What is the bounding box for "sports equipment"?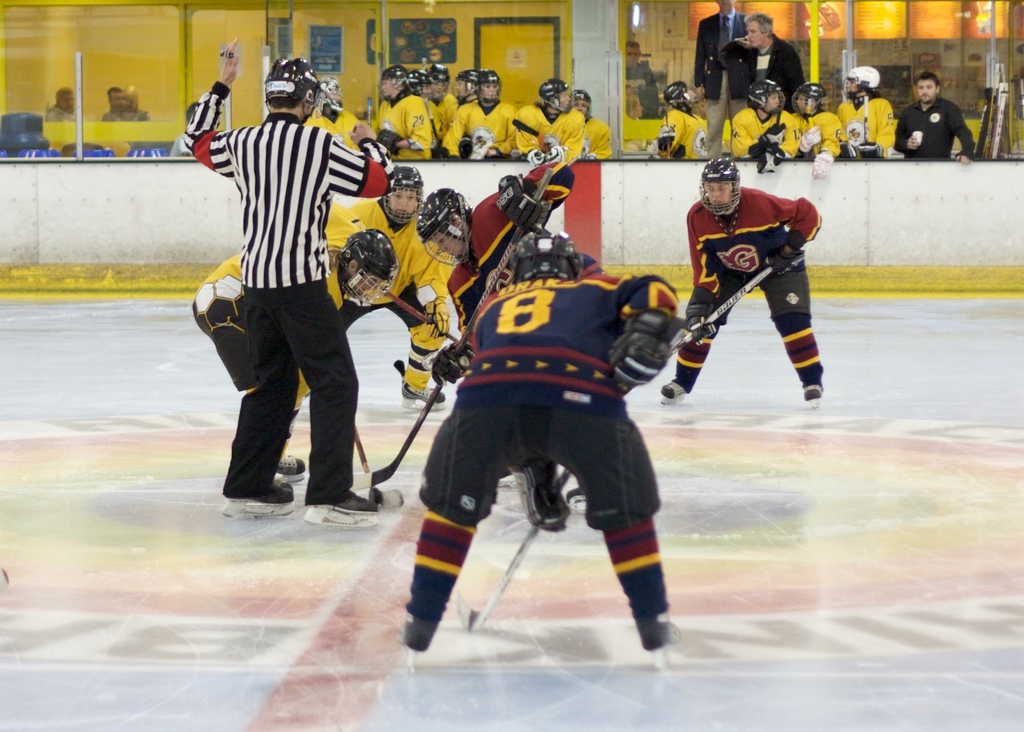
Rect(752, 119, 785, 156).
